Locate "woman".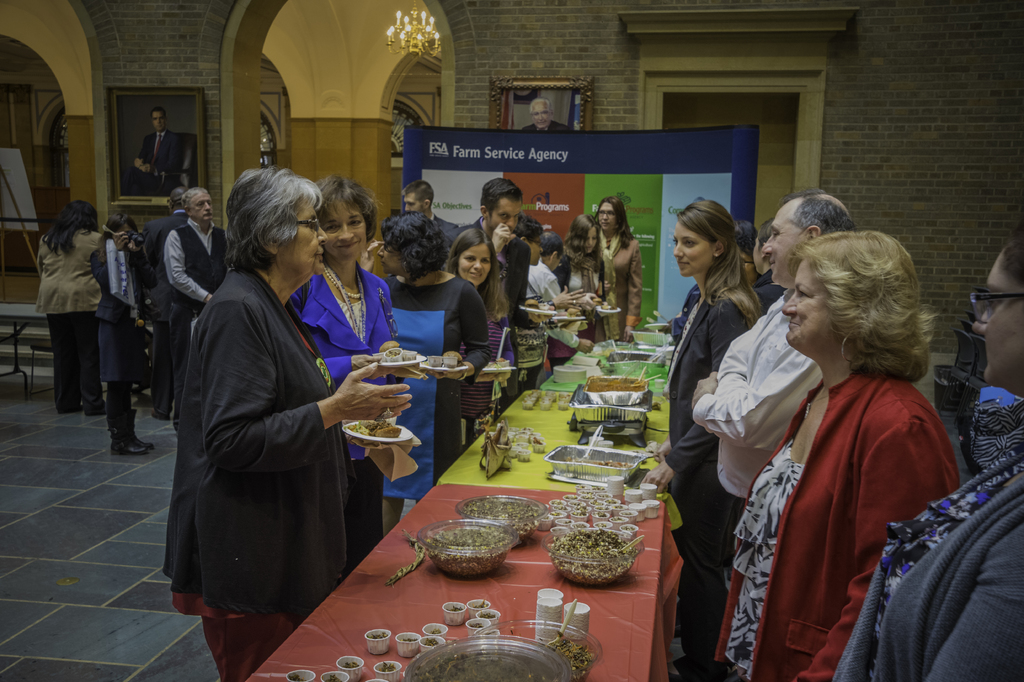
Bounding box: [711,231,966,681].
